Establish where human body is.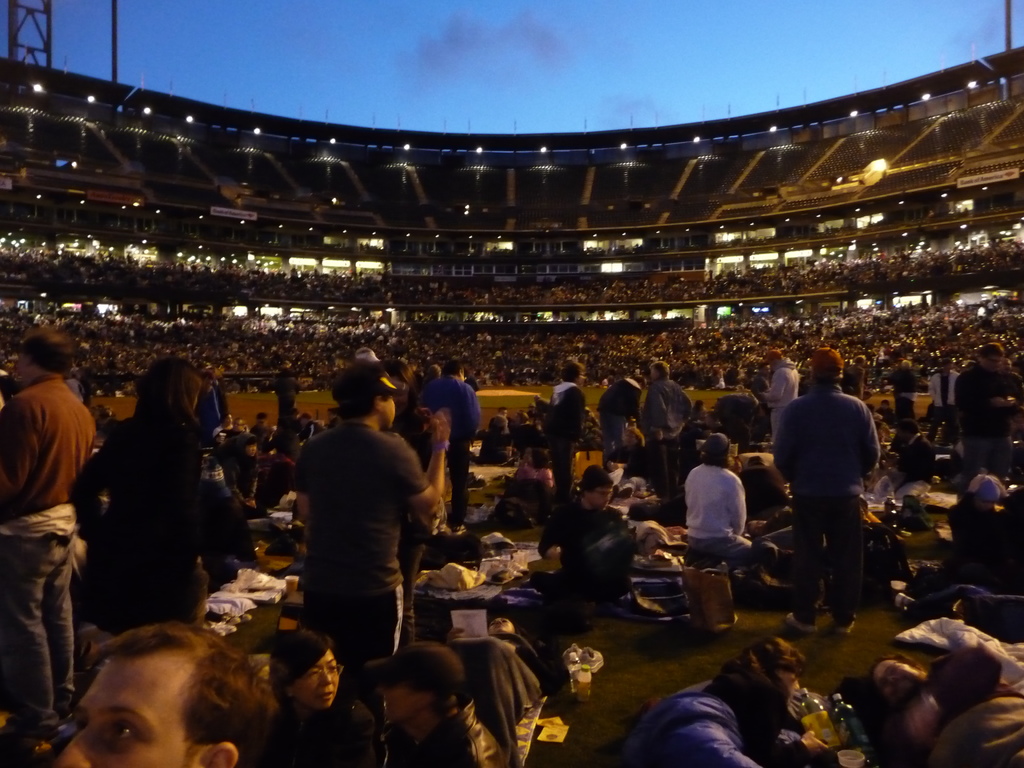
Established at <region>166, 277, 173, 280</region>.
